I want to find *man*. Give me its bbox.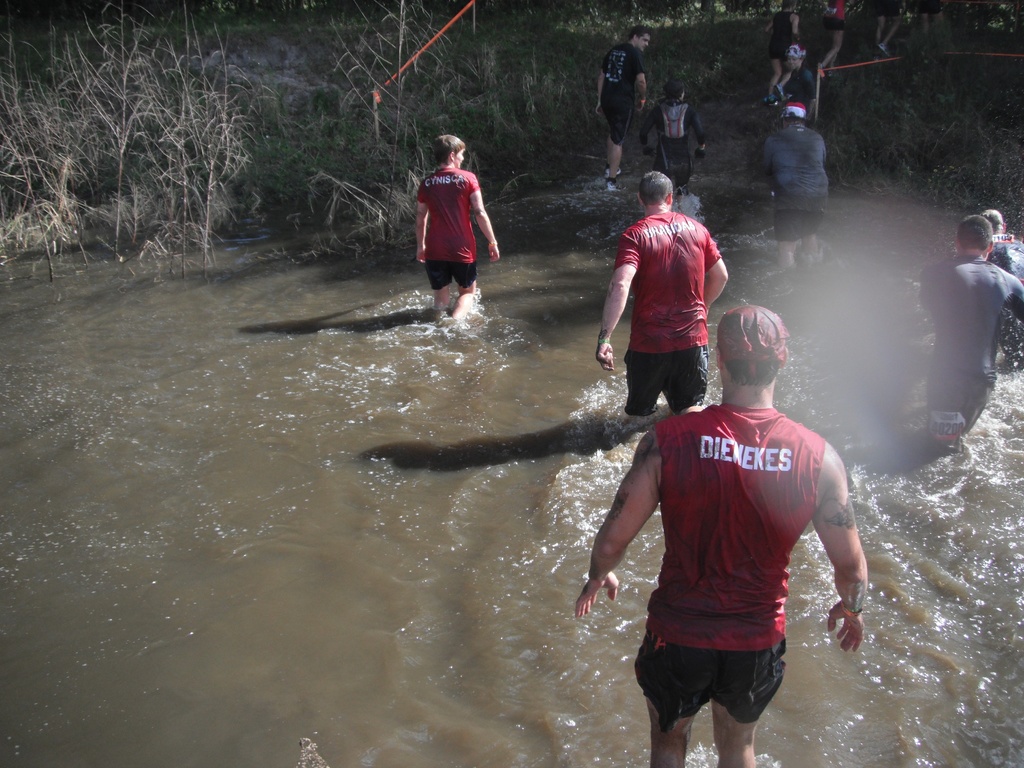
579/305/867/767.
